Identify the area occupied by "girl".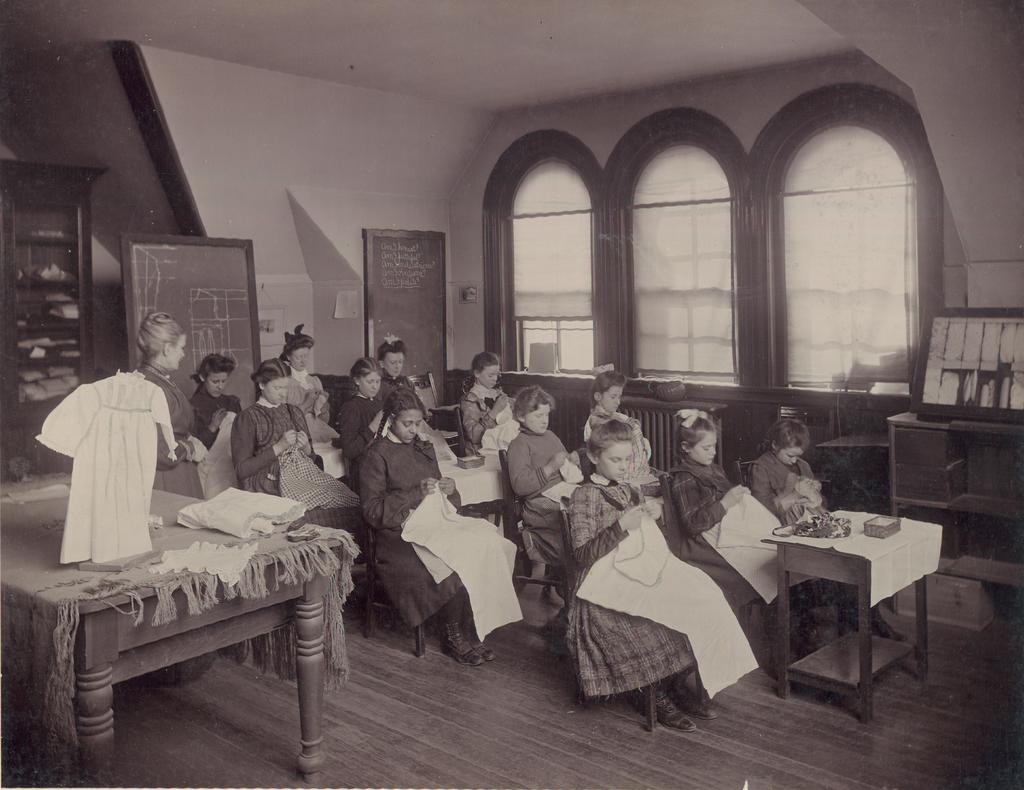
Area: region(359, 386, 524, 666).
